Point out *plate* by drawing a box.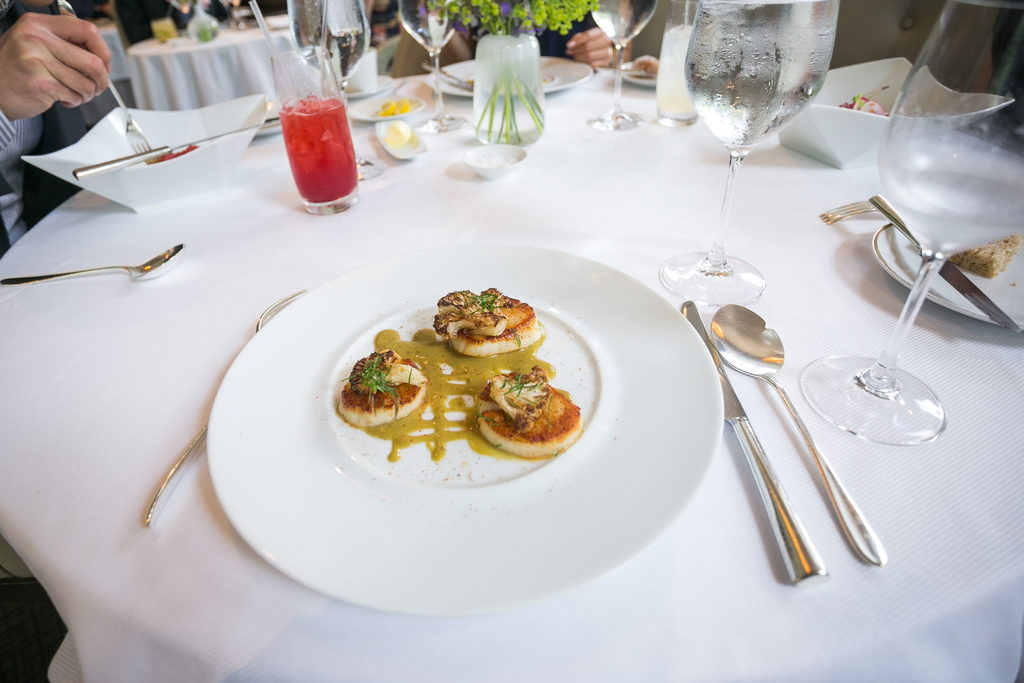
{"left": 872, "top": 220, "right": 1023, "bottom": 330}.
